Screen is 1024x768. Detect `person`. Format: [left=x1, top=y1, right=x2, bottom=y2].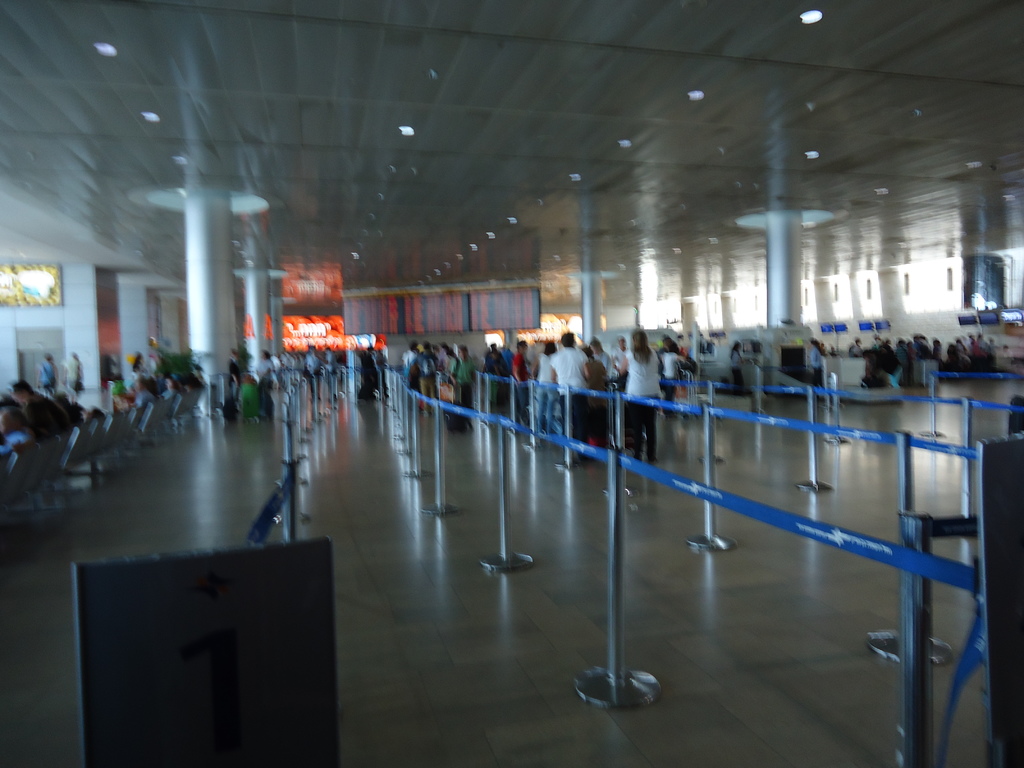
[left=65, top=351, right=83, bottom=397].
